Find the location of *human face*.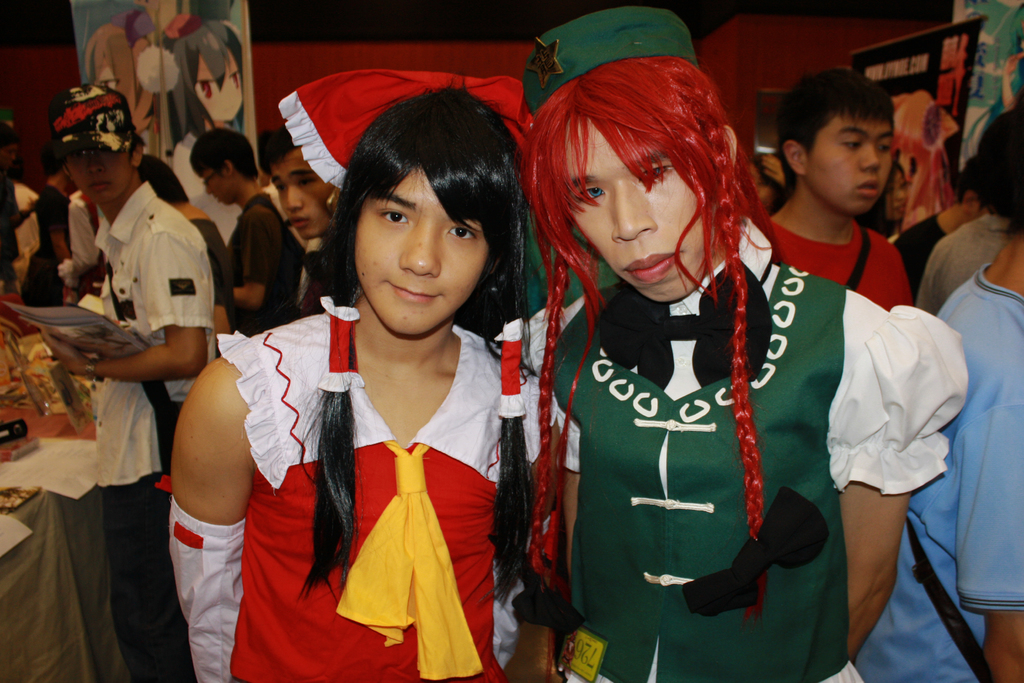
Location: <region>269, 150, 332, 238</region>.
